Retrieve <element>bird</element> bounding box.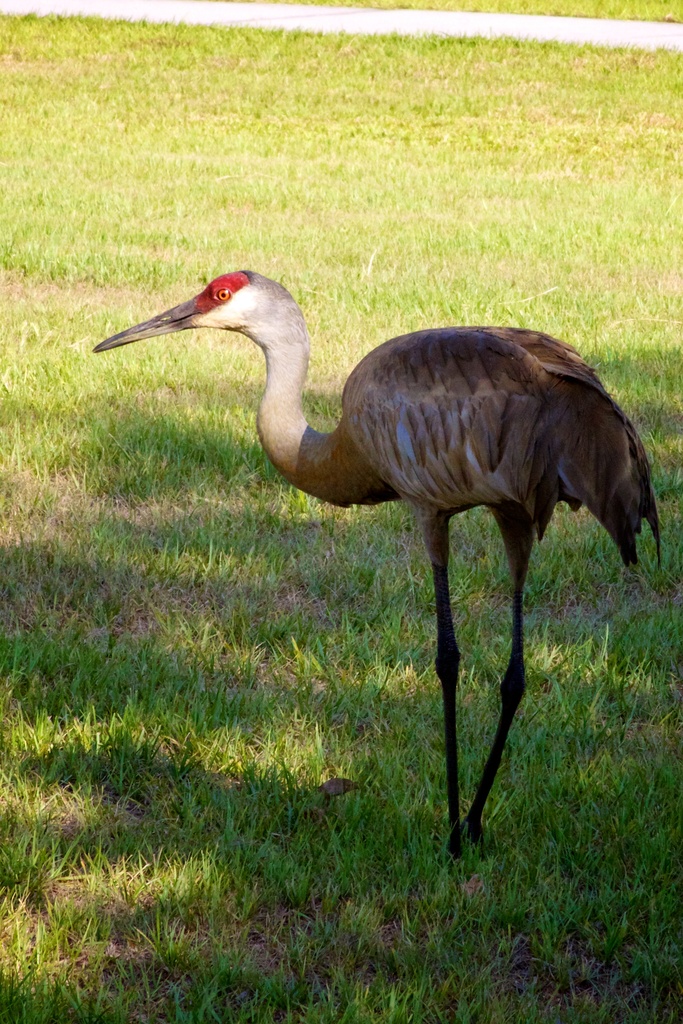
Bounding box: crop(114, 273, 662, 864).
